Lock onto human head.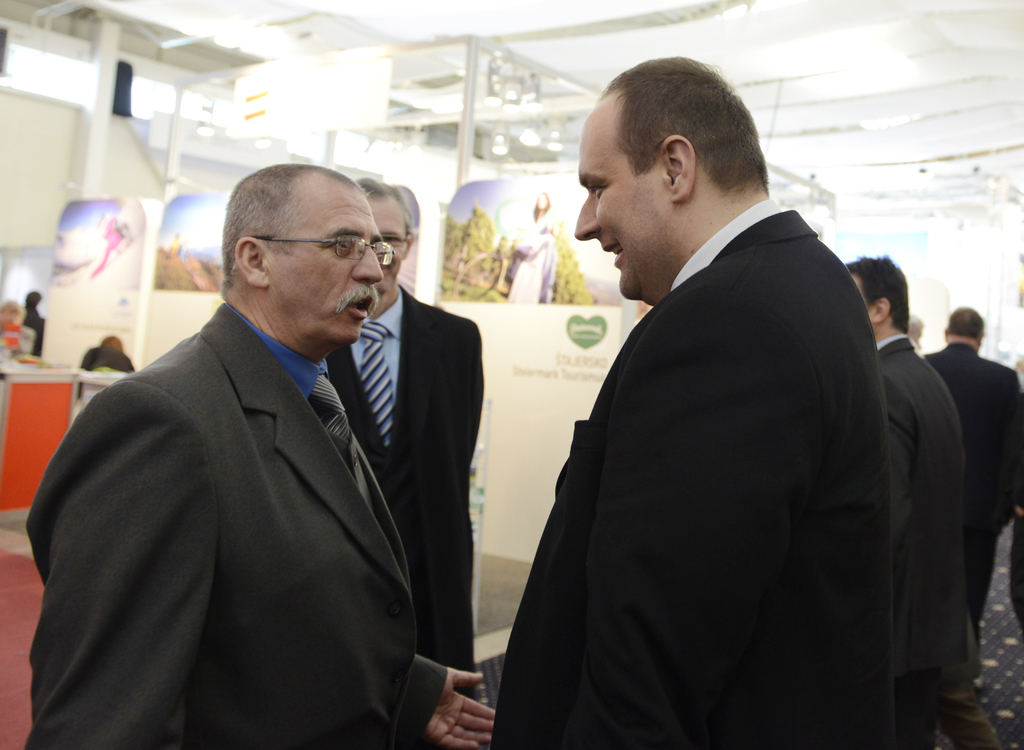
Locked: <box>207,166,406,337</box>.
